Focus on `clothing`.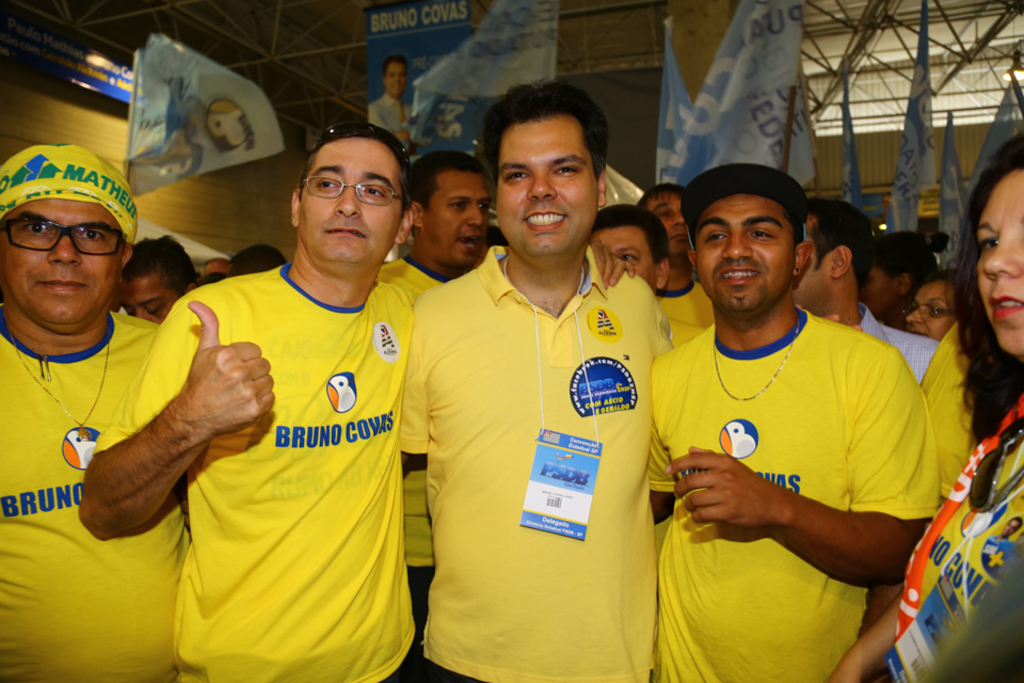
Focused at Rect(95, 257, 426, 682).
